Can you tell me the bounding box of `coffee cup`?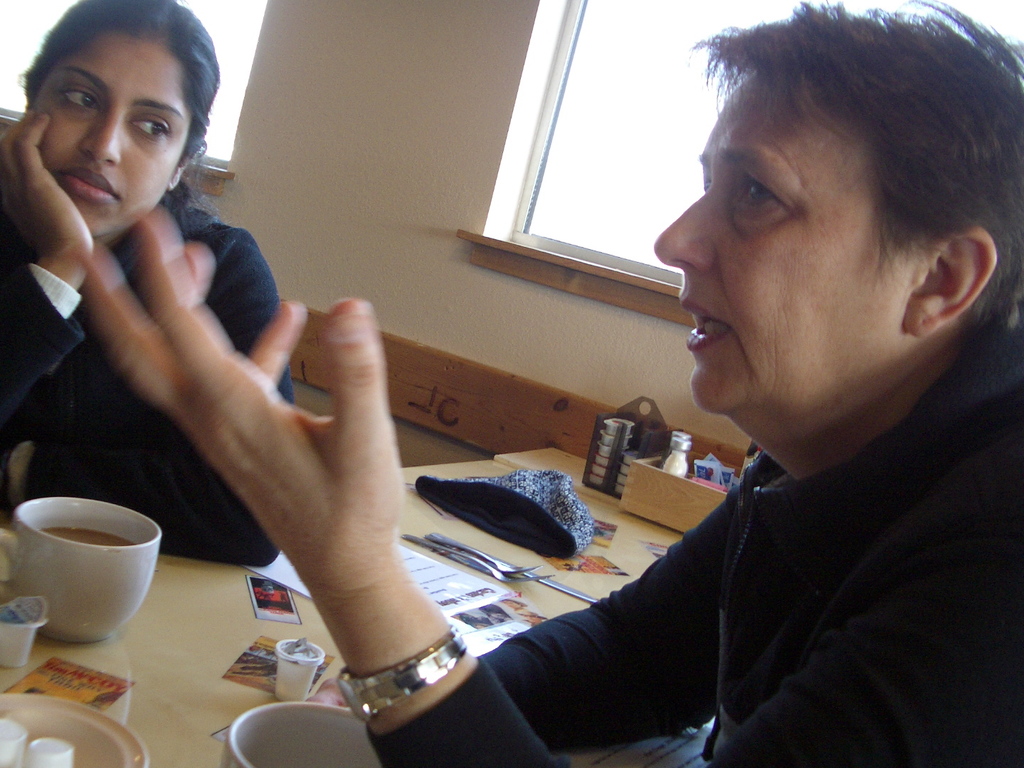
[left=218, top=702, right=381, bottom=767].
